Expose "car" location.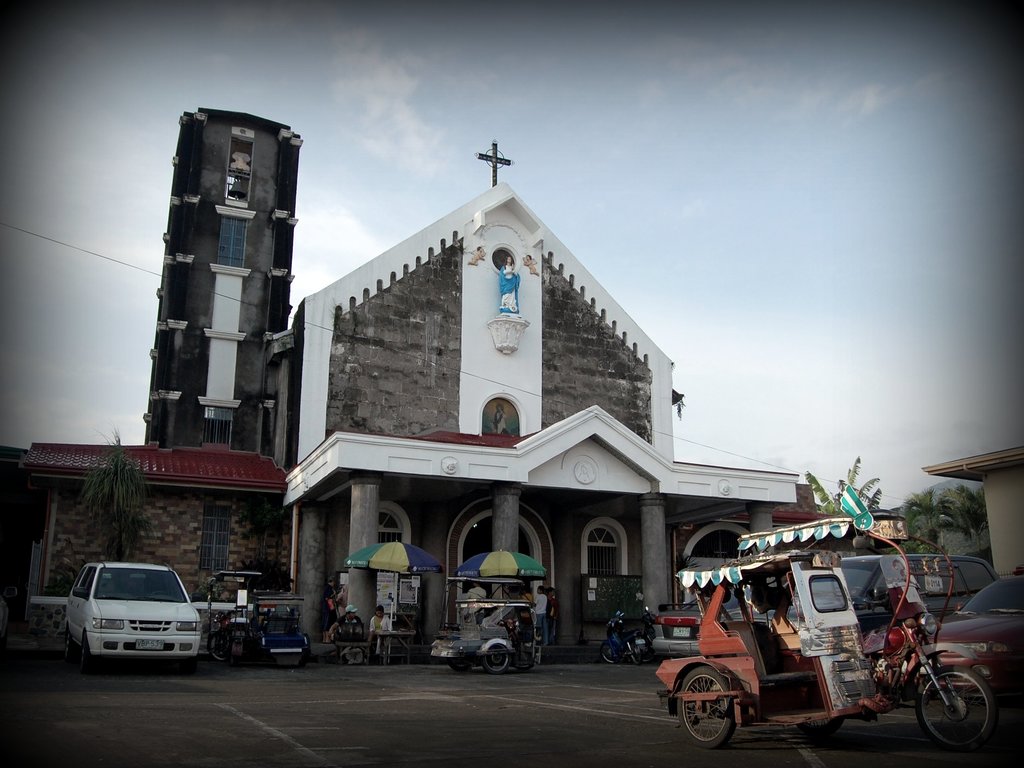
Exposed at box=[654, 575, 765, 660].
